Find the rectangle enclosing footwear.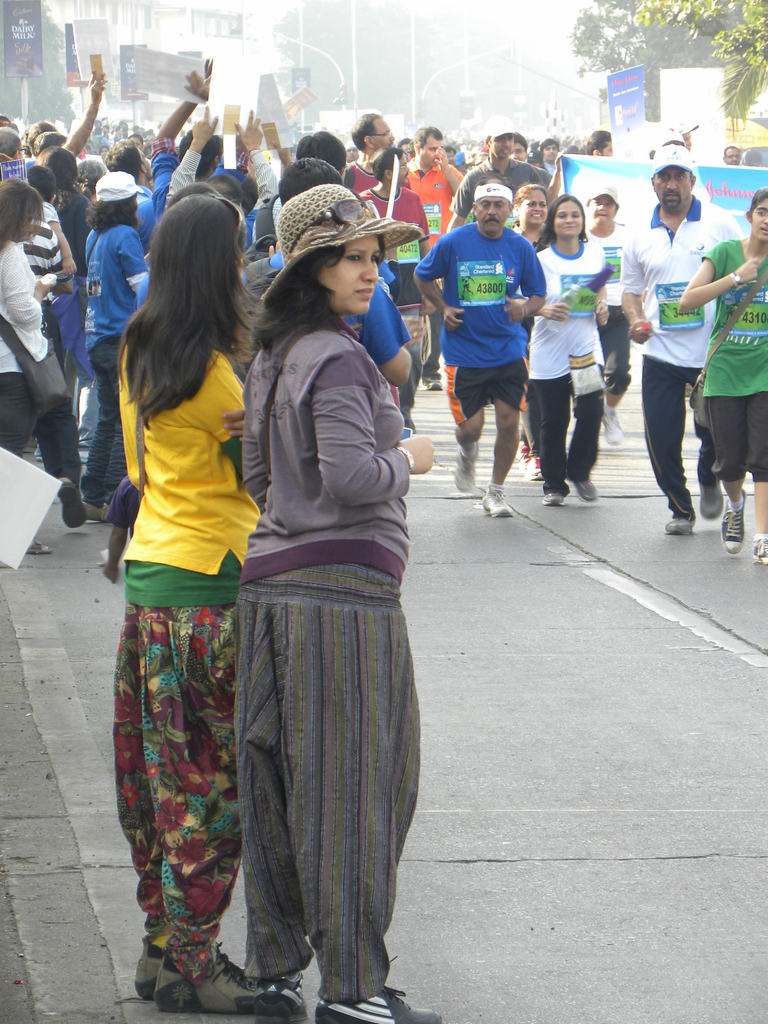
BBox(599, 407, 627, 447).
